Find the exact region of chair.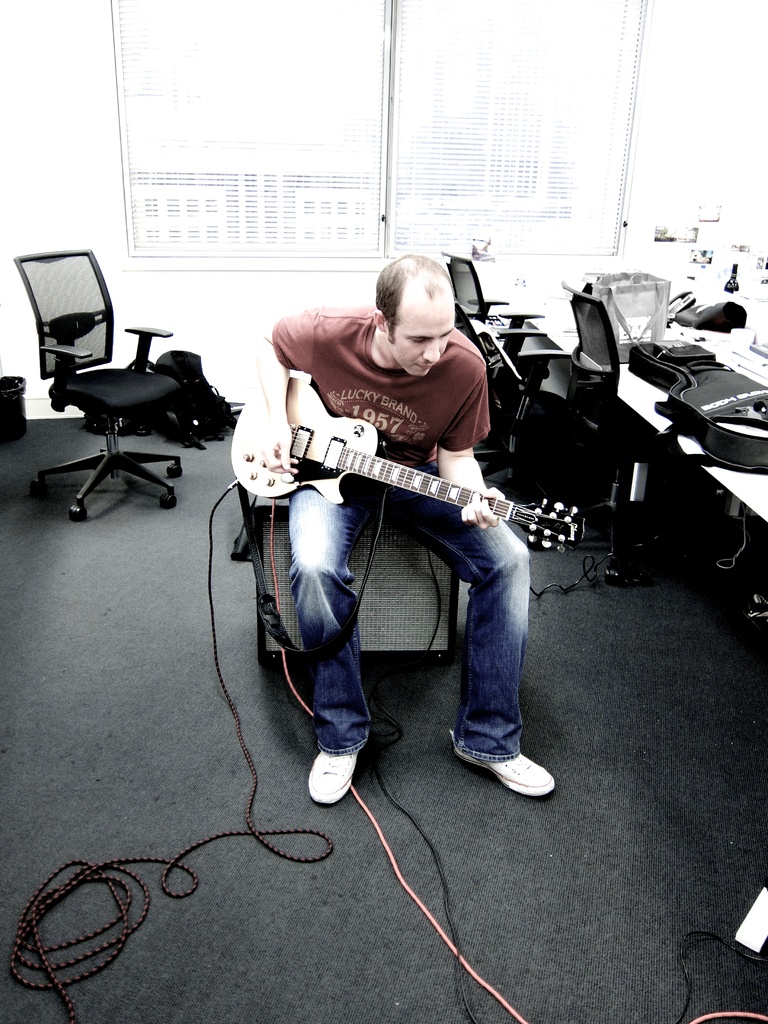
Exact region: locate(449, 253, 538, 333).
